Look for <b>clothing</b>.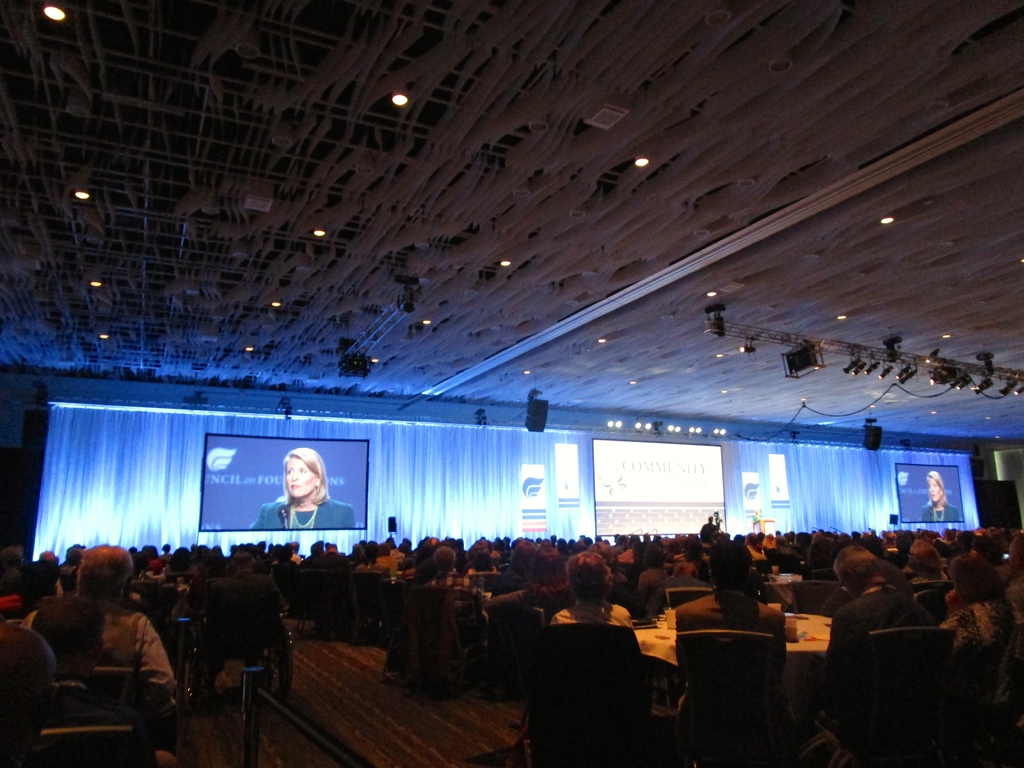
Found: {"left": 921, "top": 502, "right": 961, "bottom": 523}.
